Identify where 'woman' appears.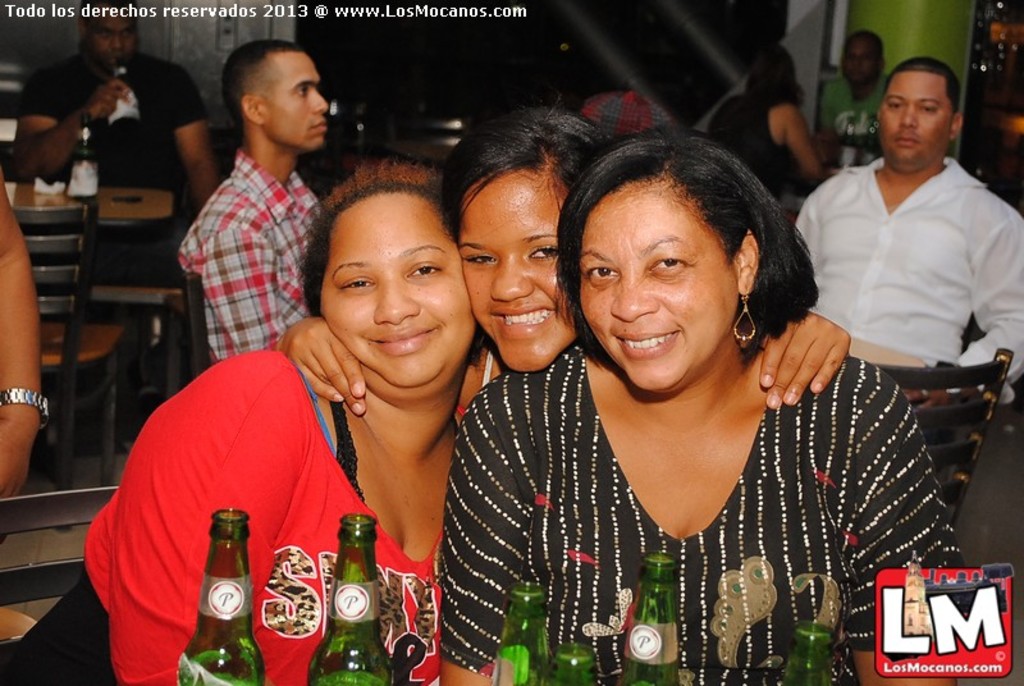
Appears at Rect(84, 159, 509, 685).
